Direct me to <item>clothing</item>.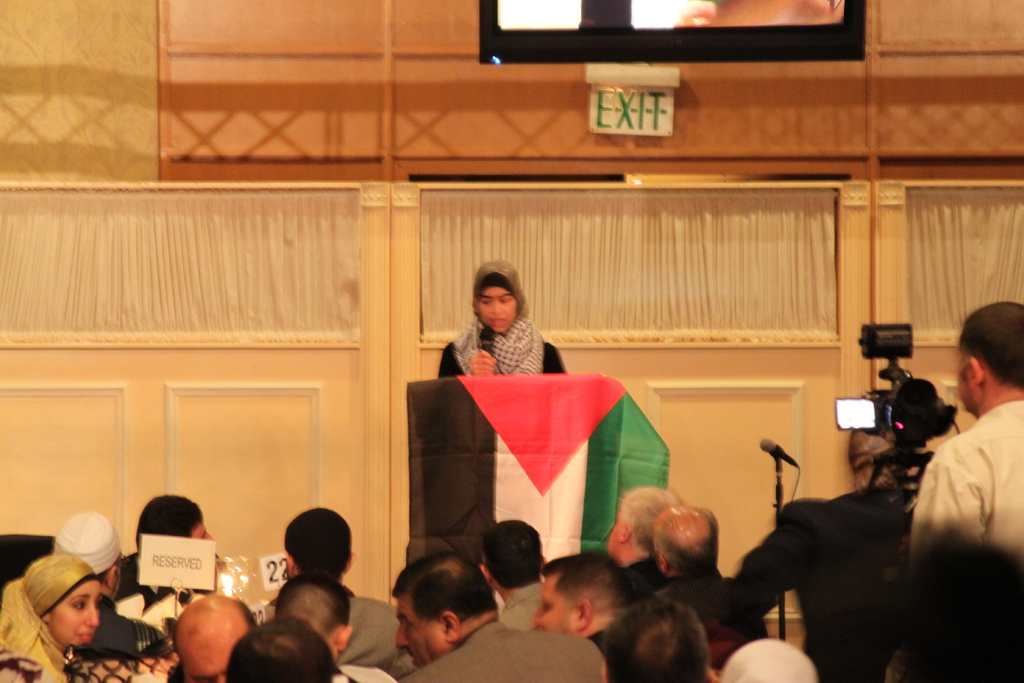
Direction: box(75, 593, 161, 652).
